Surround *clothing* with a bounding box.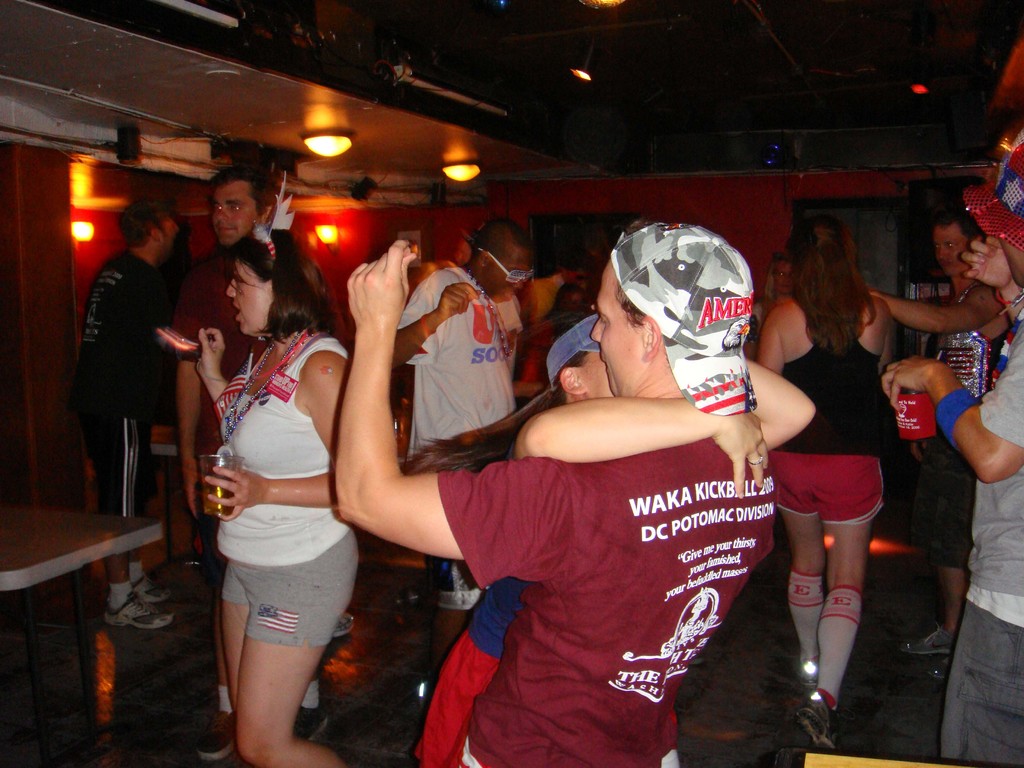
box=[80, 273, 193, 593].
